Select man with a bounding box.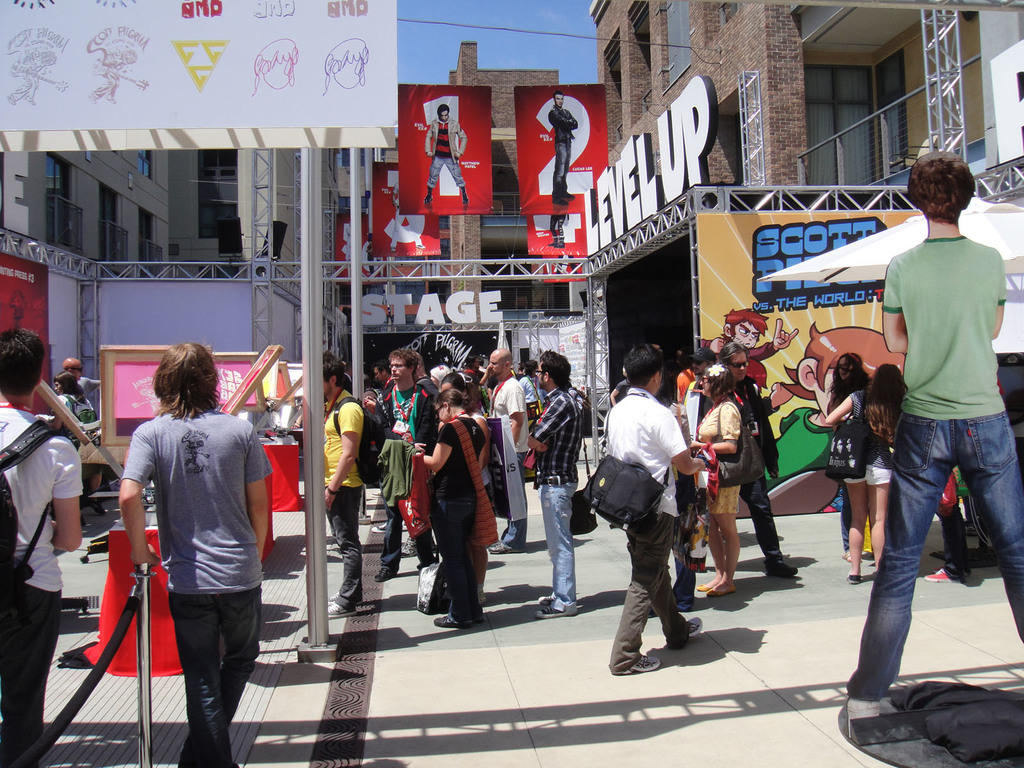
bbox=[59, 353, 107, 517].
